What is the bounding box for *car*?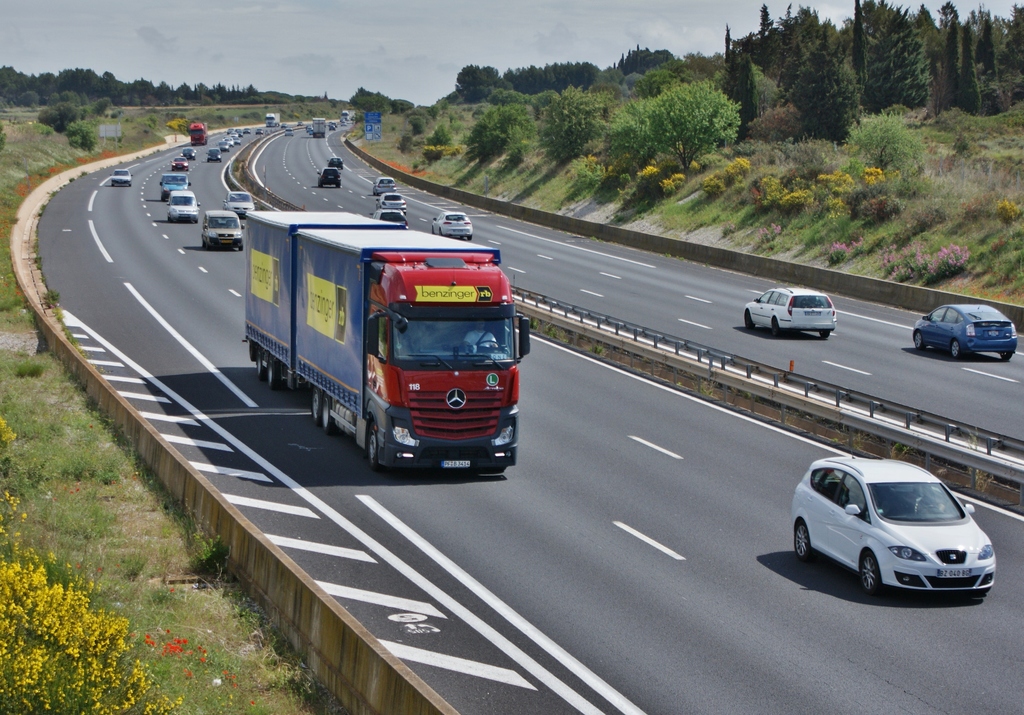
locate(225, 191, 259, 218).
